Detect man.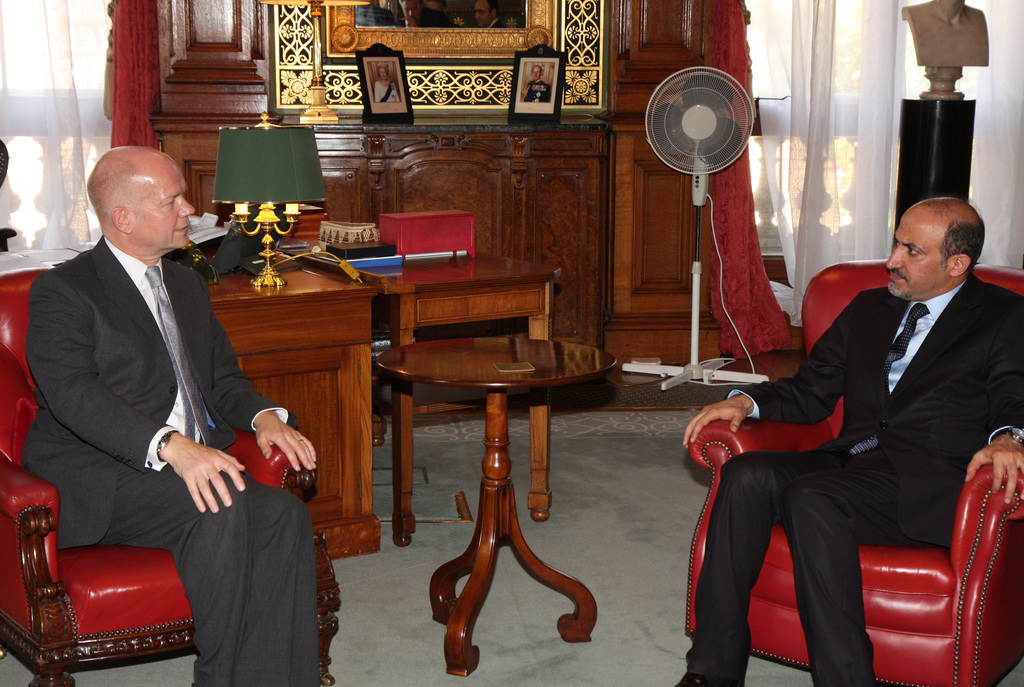
Detected at (712, 172, 1017, 671).
